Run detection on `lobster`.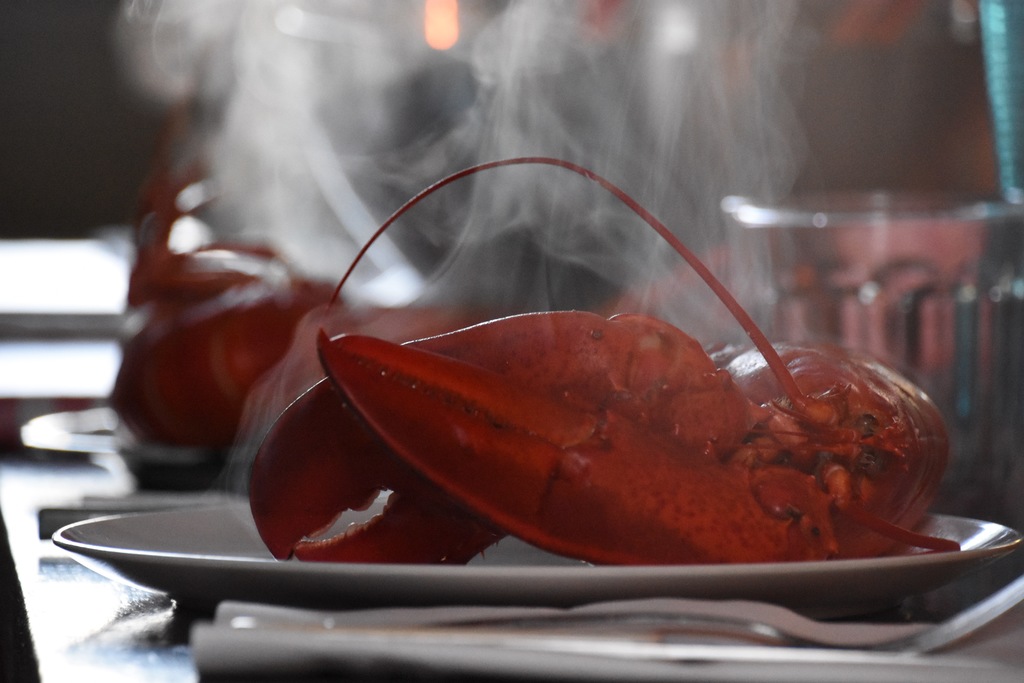
Result: [x1=106, y1=266, x2=356, y2=458].
